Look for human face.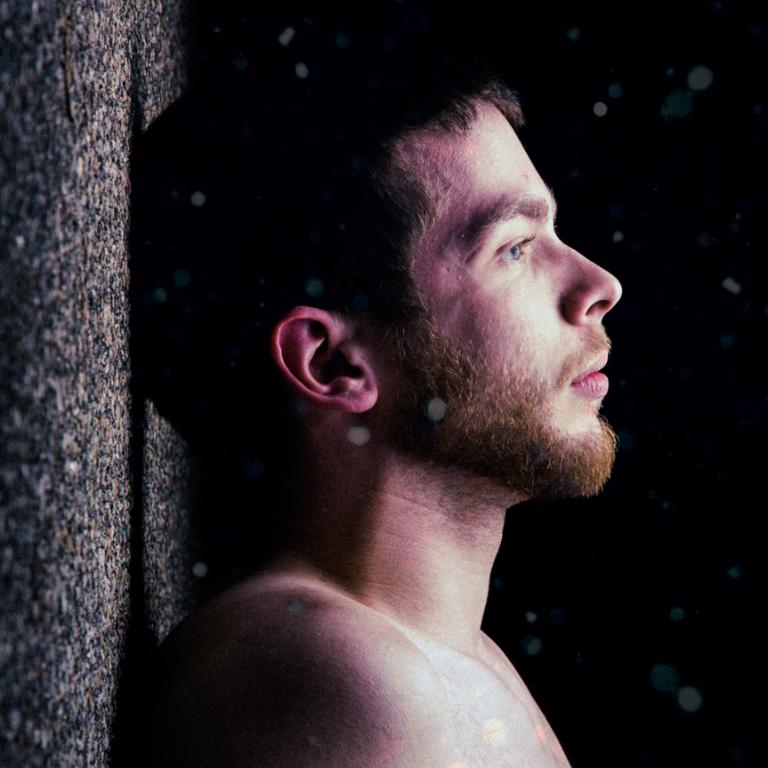
Found: x1=403 y1=97 x2=625 y2=492.
